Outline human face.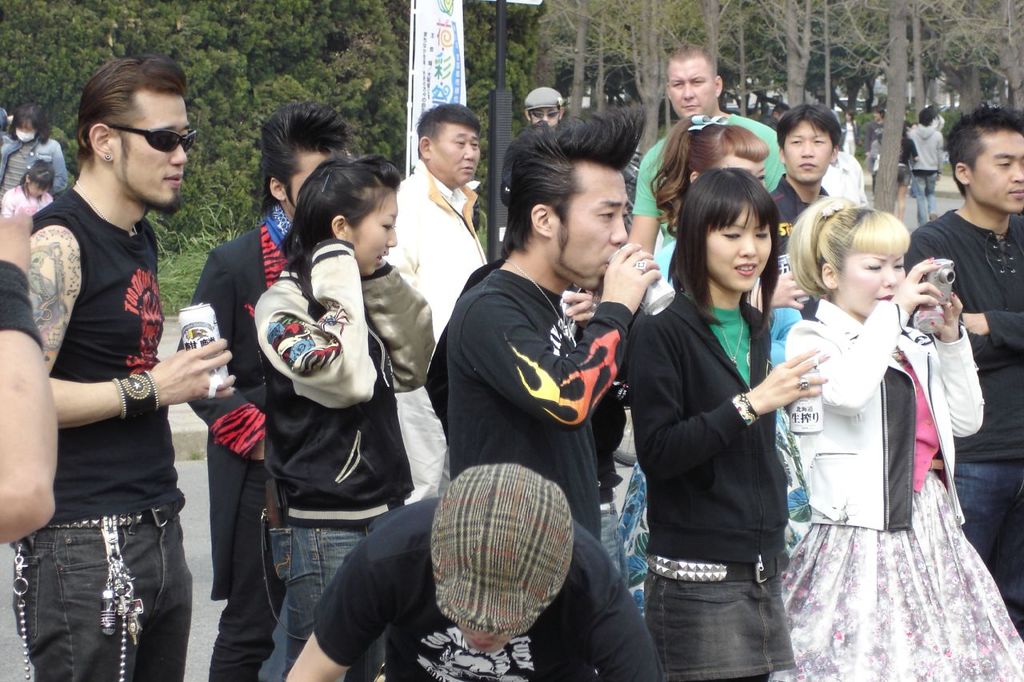
Outline: <box>704,210,771,294</box>.
